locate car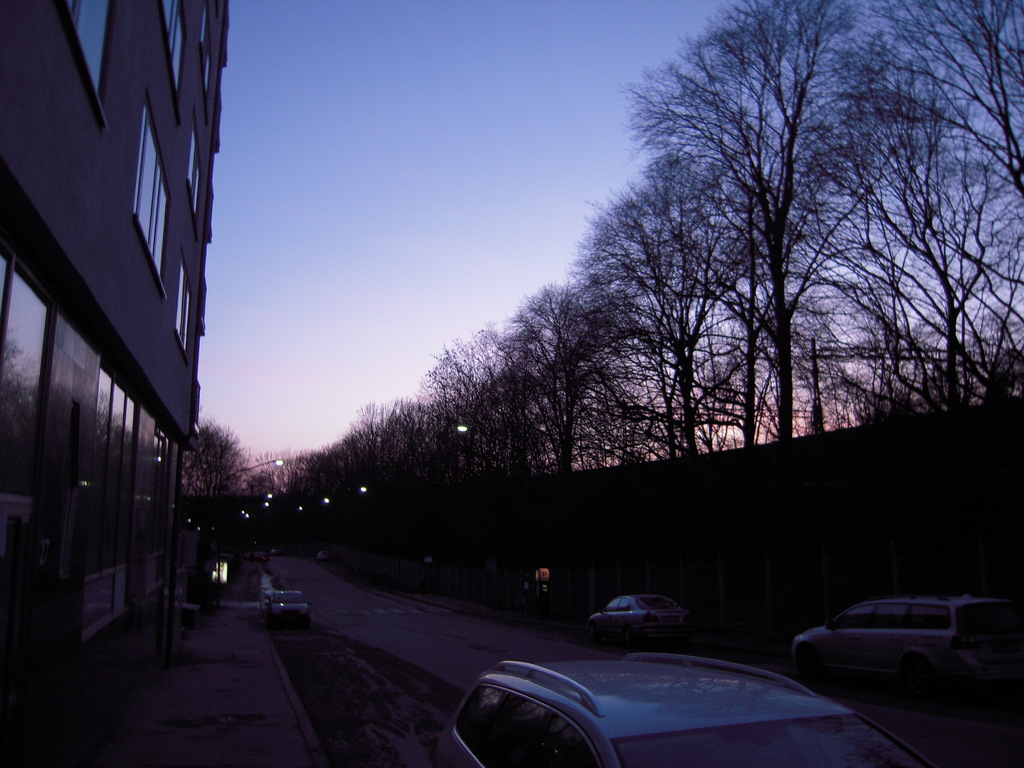
<region>431, 651, 935, 767</region>
